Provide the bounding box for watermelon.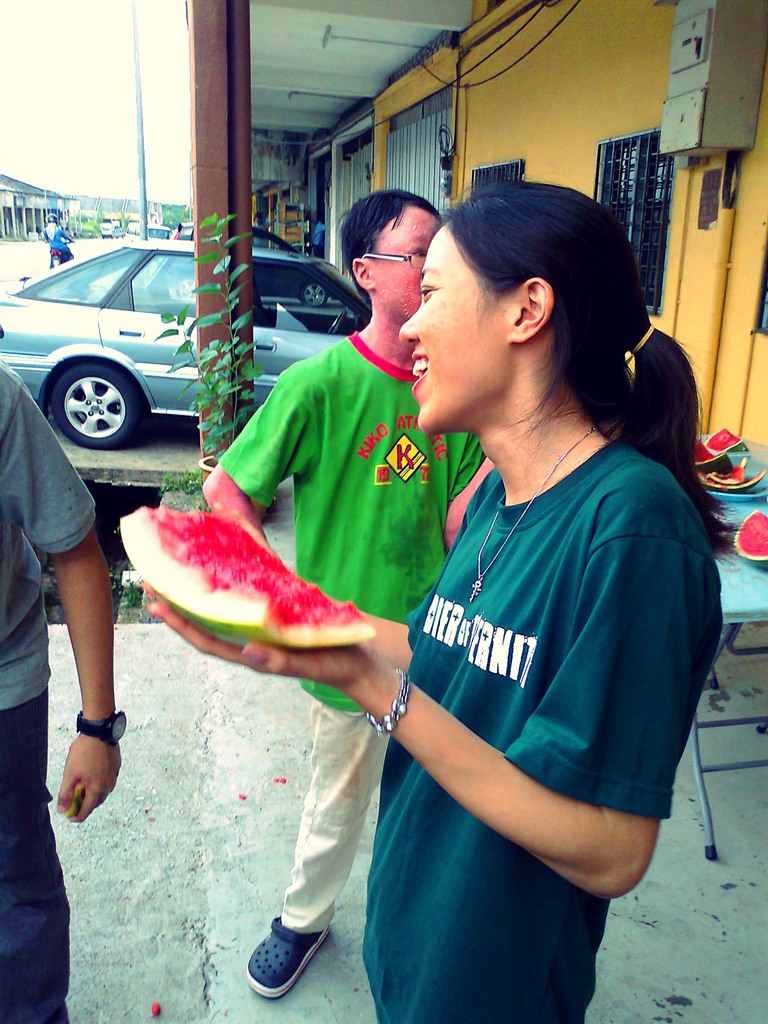
<bbox>690, 440, 732, 472</bbox>.
